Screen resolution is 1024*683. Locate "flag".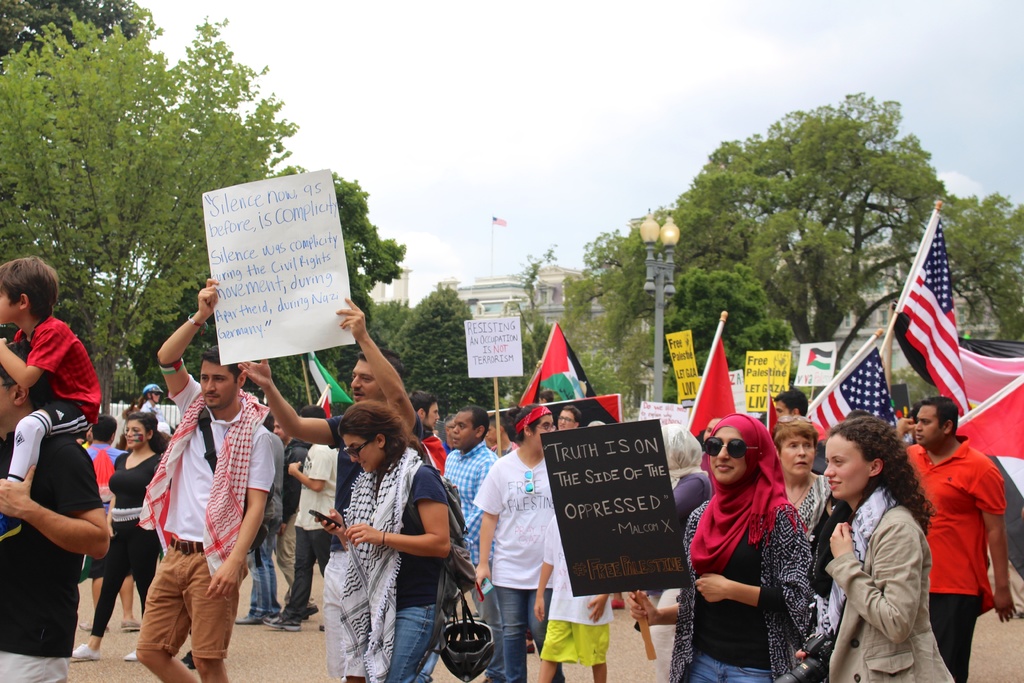
box(883, 197, 966, 416).
